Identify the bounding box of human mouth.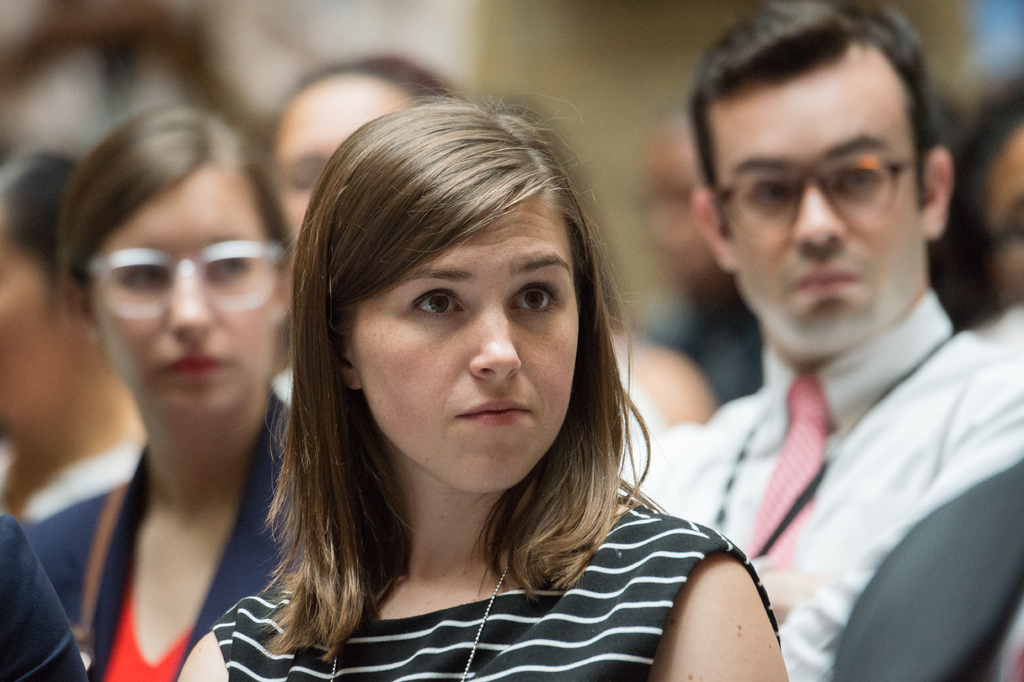
bbox=(793, 257, 865, 303).
